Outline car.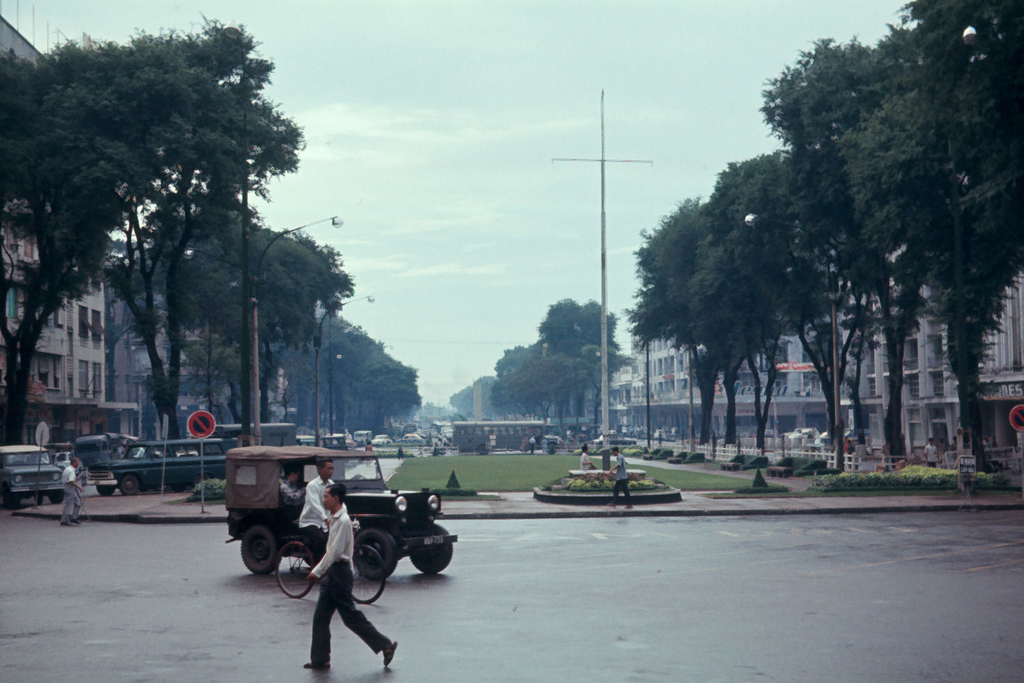
Outline: BBox(363, 432, 400, 449).
